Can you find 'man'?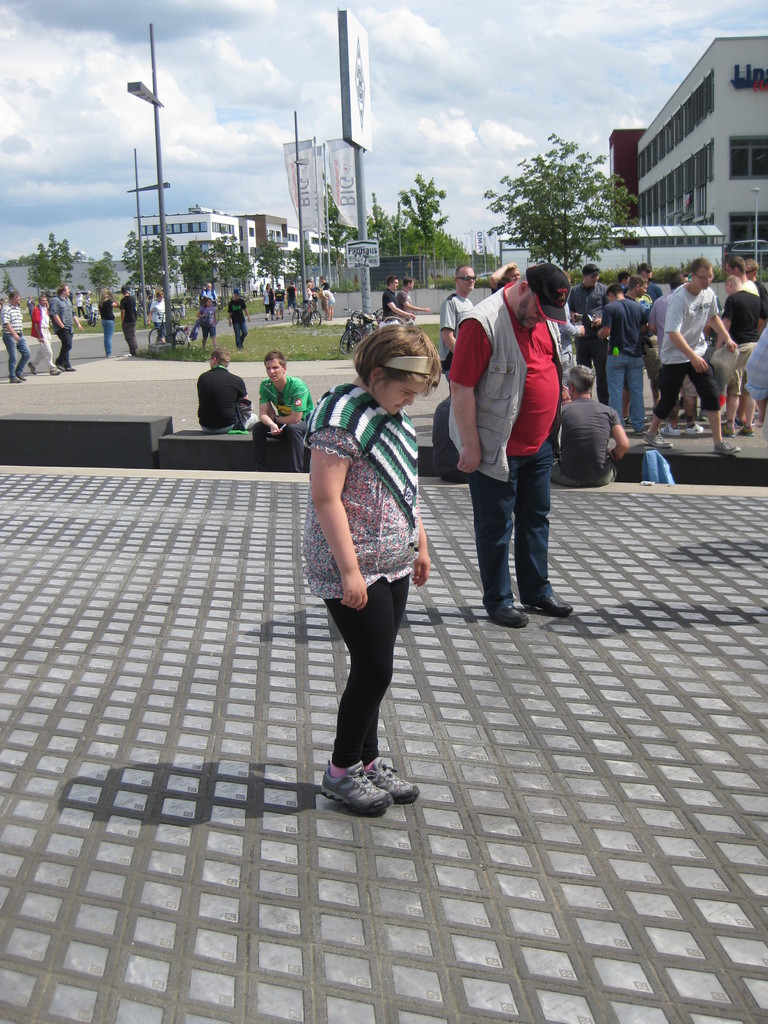
Yes, bounding box: 596:287:646:426.
